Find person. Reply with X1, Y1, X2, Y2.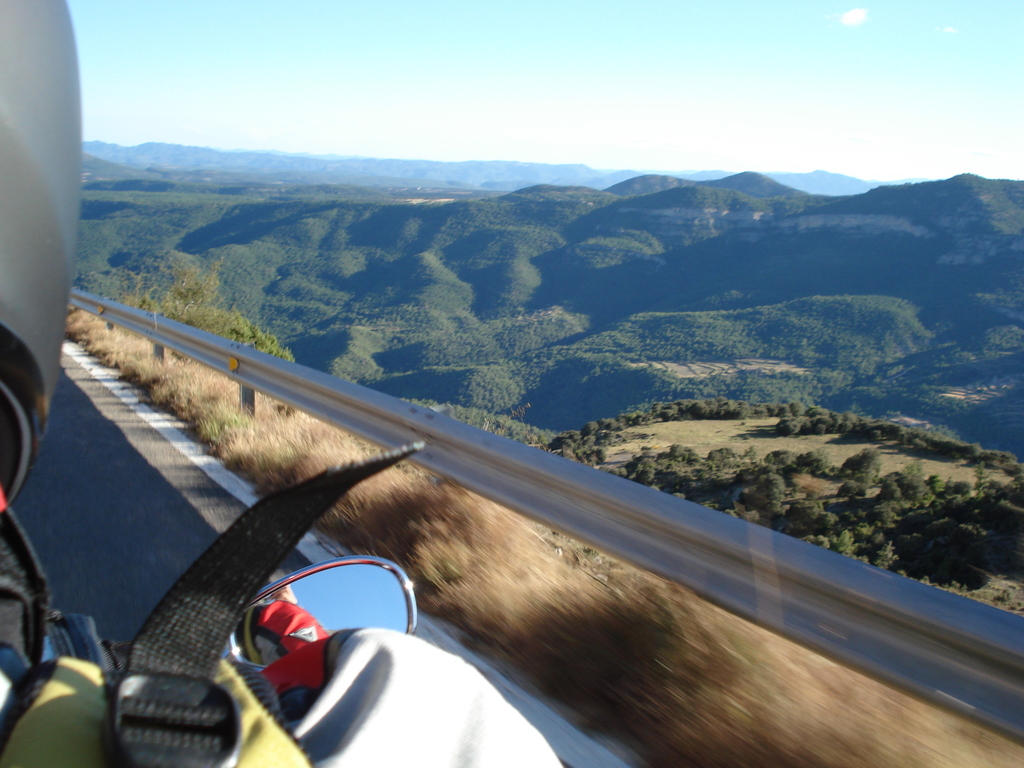
0, 0, 566, 767.
